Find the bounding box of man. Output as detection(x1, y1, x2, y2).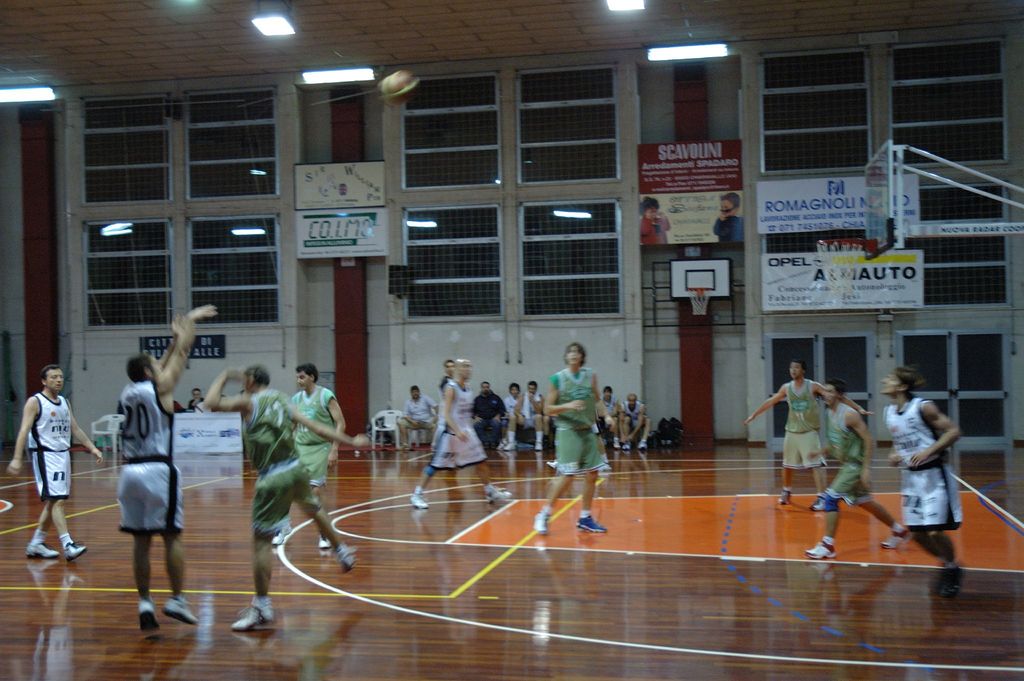
detection(530, 341, 608, 539).
